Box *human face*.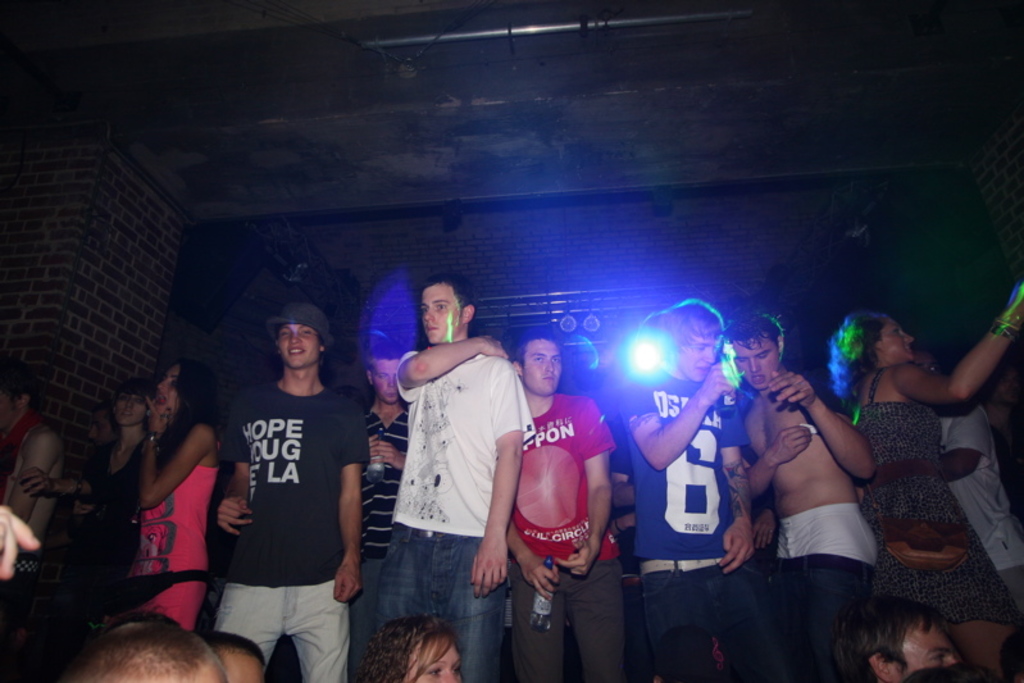
bbox(732, 340, 783, 395).
